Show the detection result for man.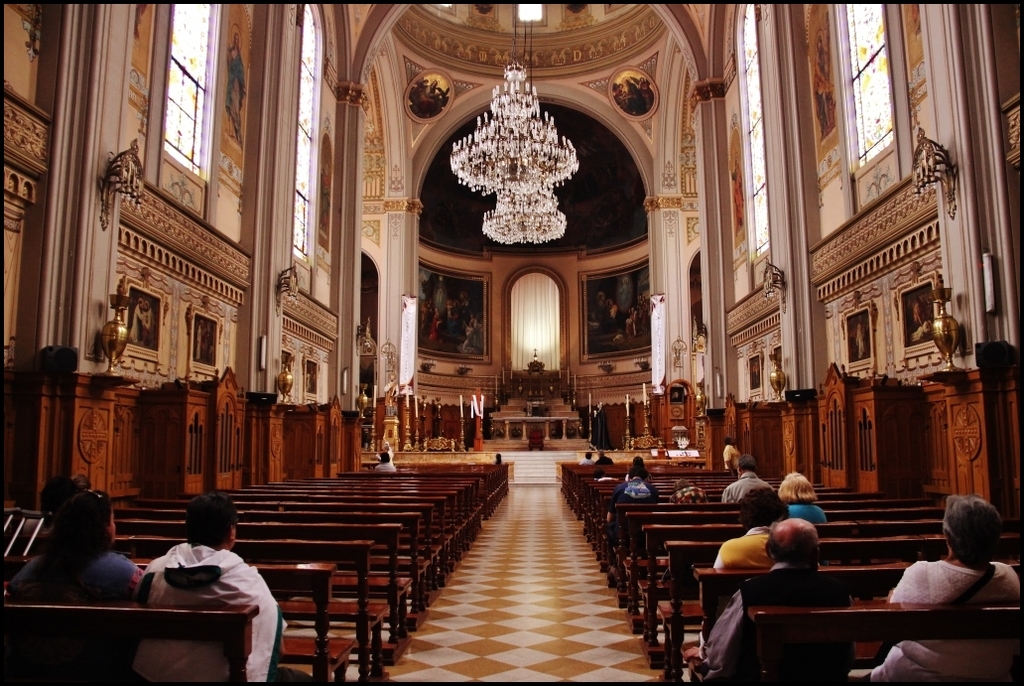
detection(593, 450, 613, 465).
